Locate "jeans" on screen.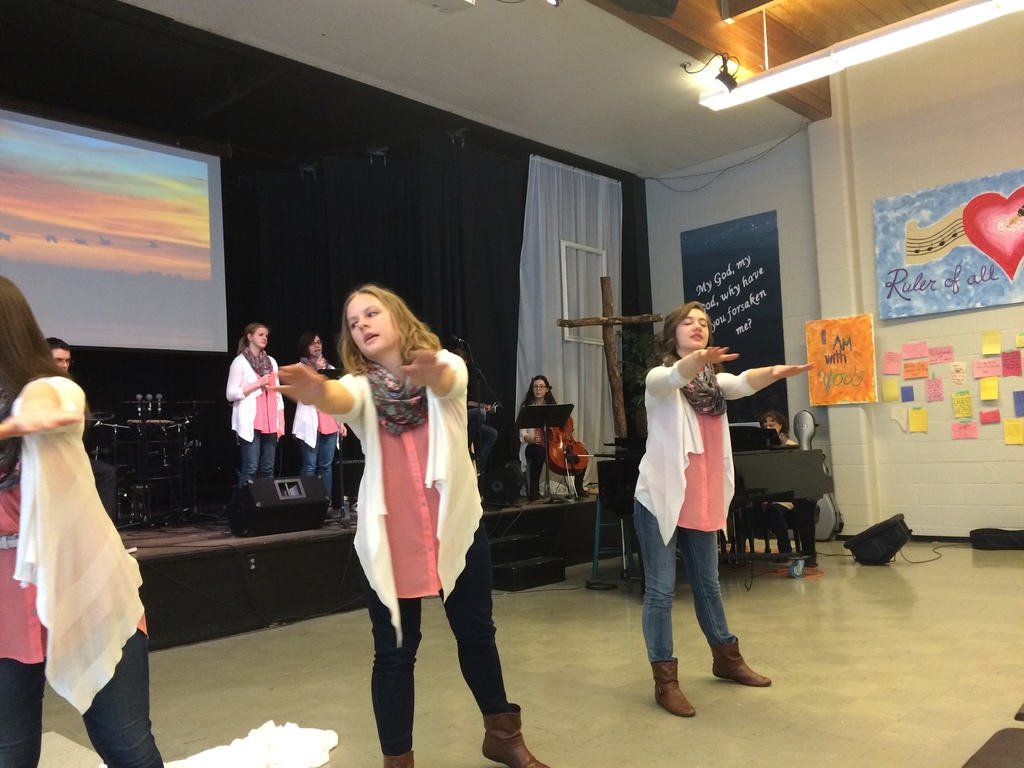
On screen at (307, 431, 334, 500).
